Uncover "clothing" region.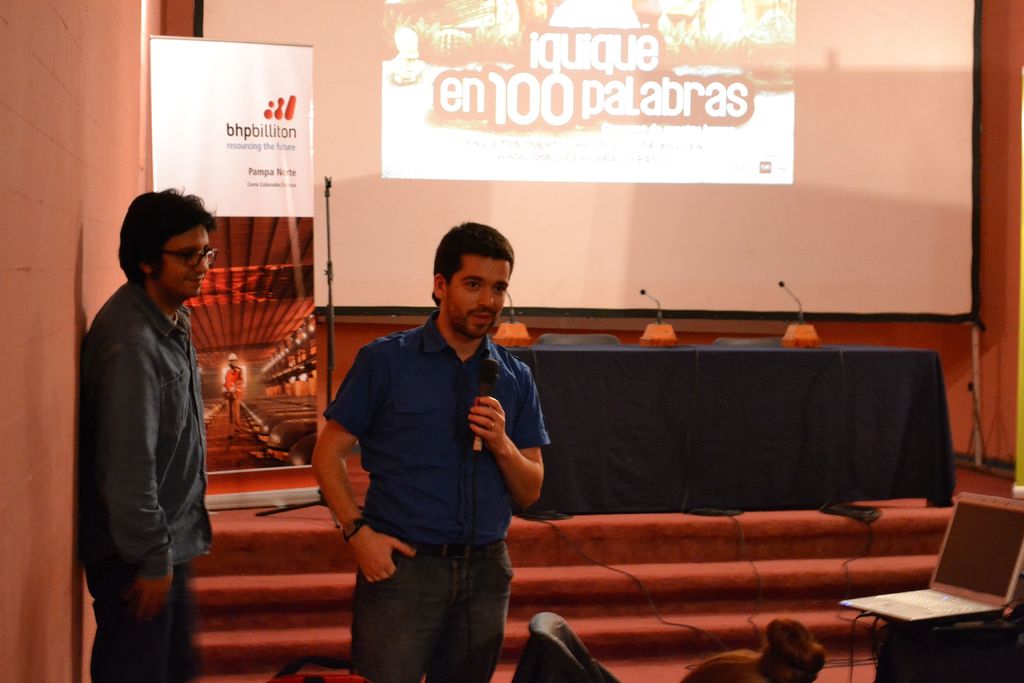
Uncovered: 220/364/242/429.
